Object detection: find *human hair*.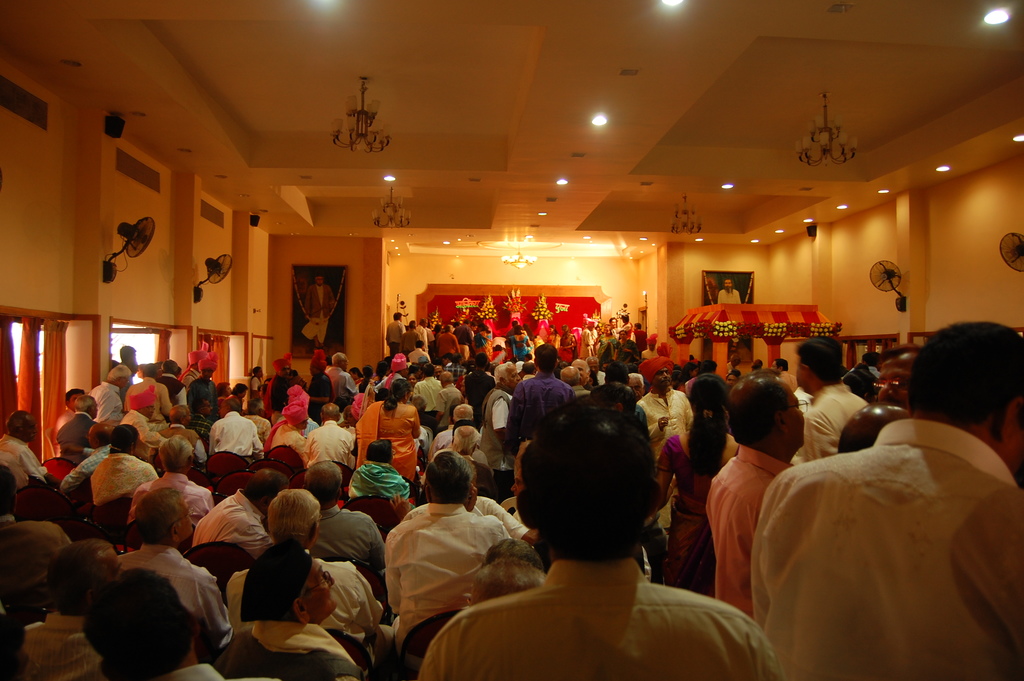
x1=239, y1=469, x2=287, y2=507.
